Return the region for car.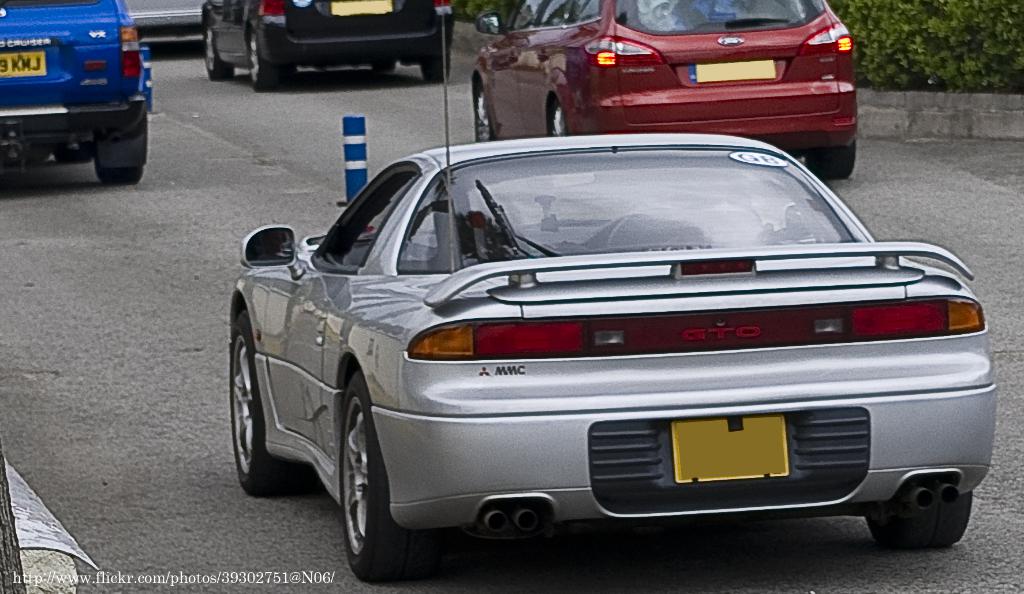
pyautogui.locateOnScreen(205, 0, 452, 88).
